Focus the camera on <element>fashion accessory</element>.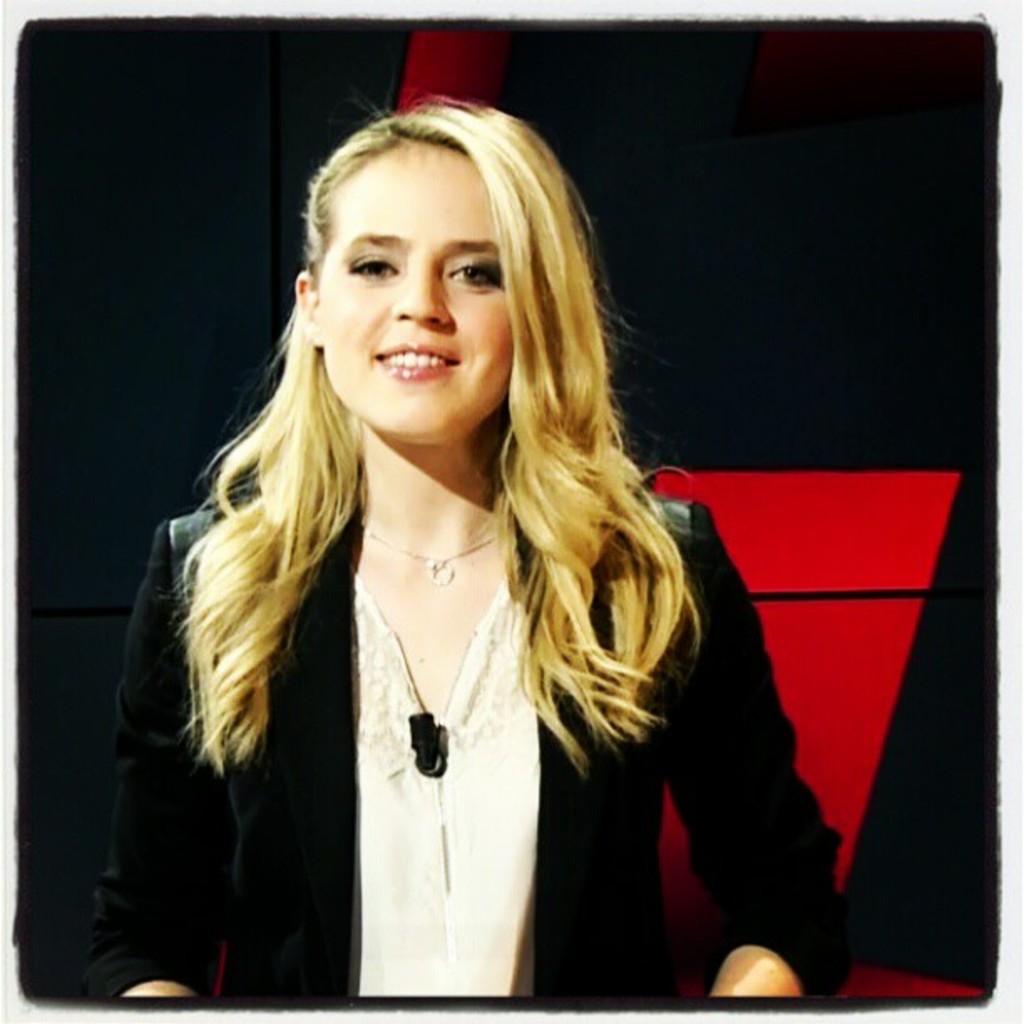
Focus region: <box>410,708,447,781</box>.
